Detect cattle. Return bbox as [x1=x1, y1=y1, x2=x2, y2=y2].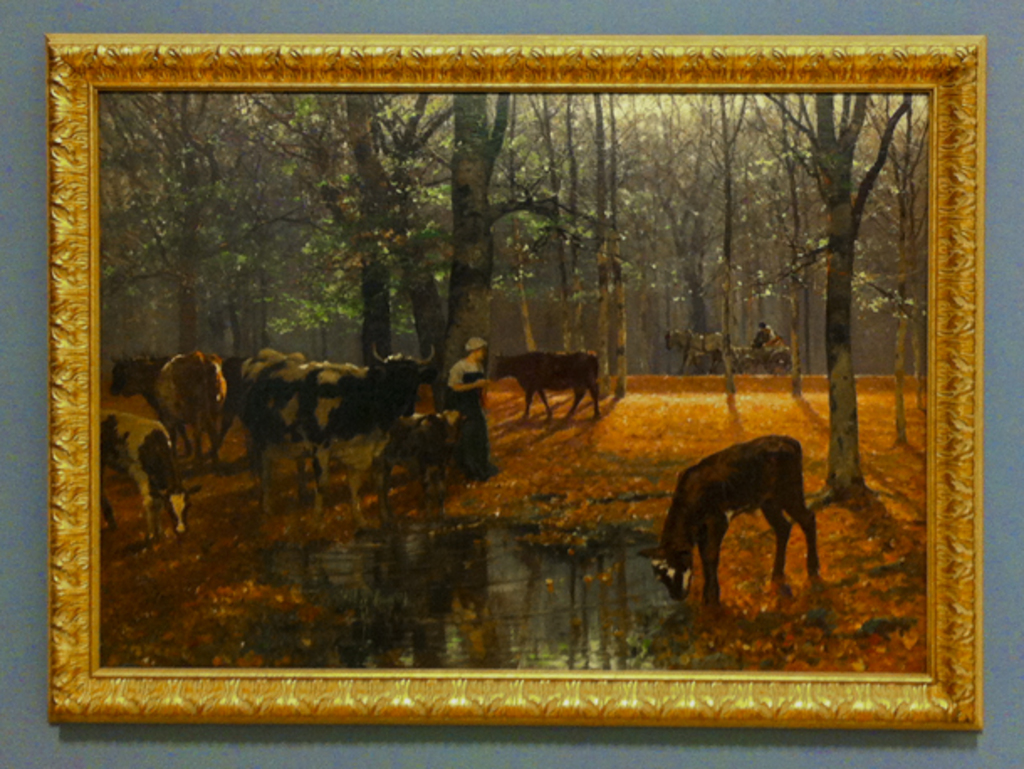
[x1=371, y1=405, x2=470, y2=517].
